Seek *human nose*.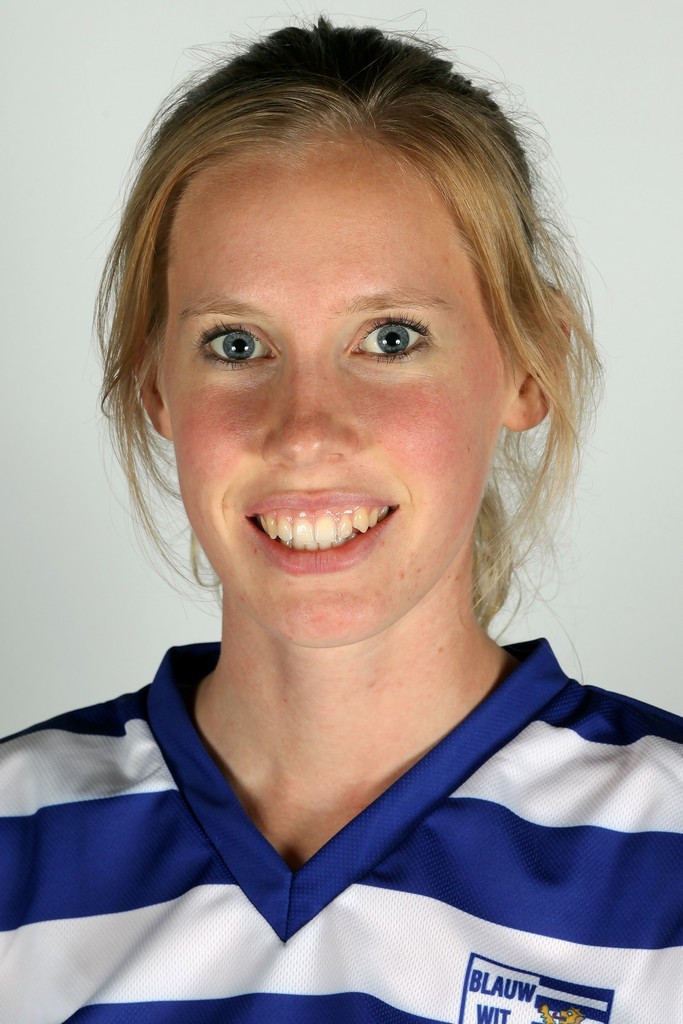
261, 344, 358, 462.
